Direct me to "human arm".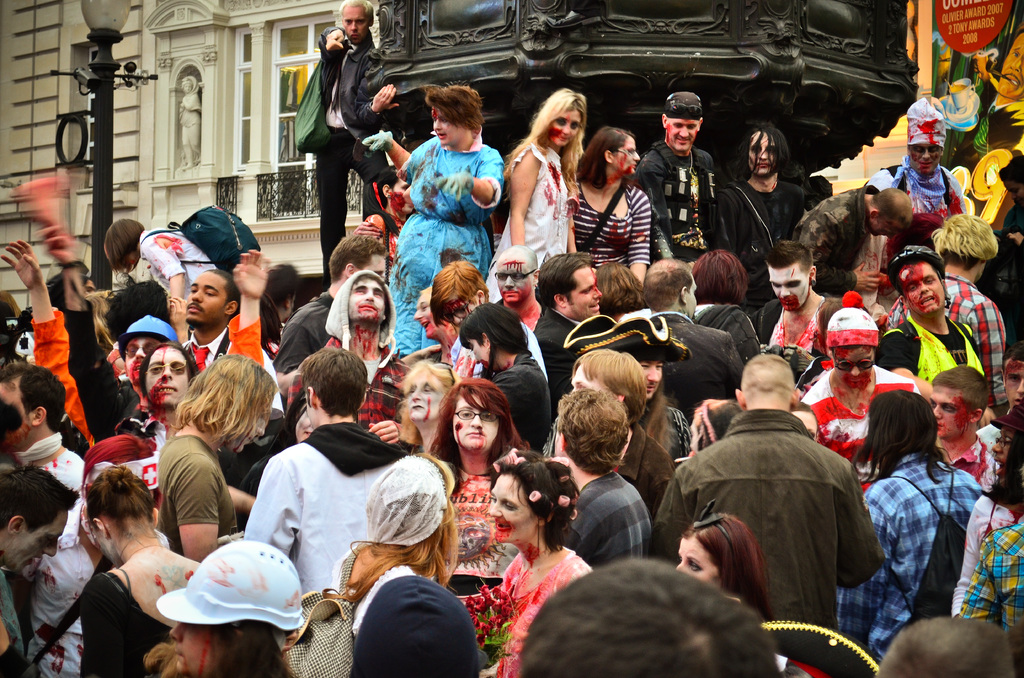
Direction: bbox(874, 329, 997, 426).
